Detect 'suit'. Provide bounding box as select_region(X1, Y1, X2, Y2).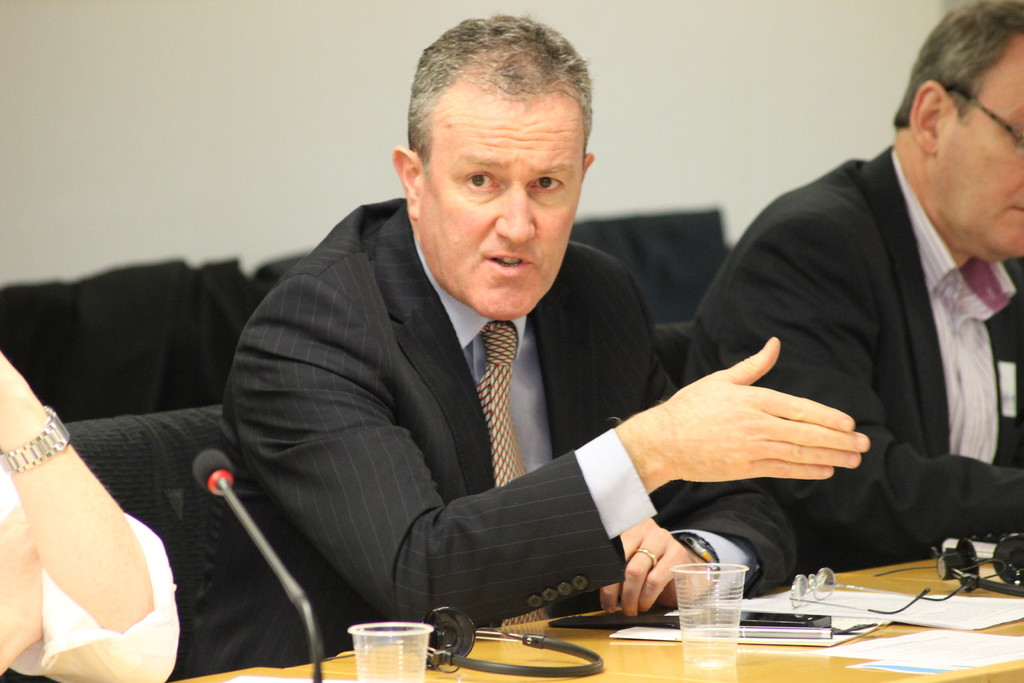
select_region(702, 76, 1023, 595).
